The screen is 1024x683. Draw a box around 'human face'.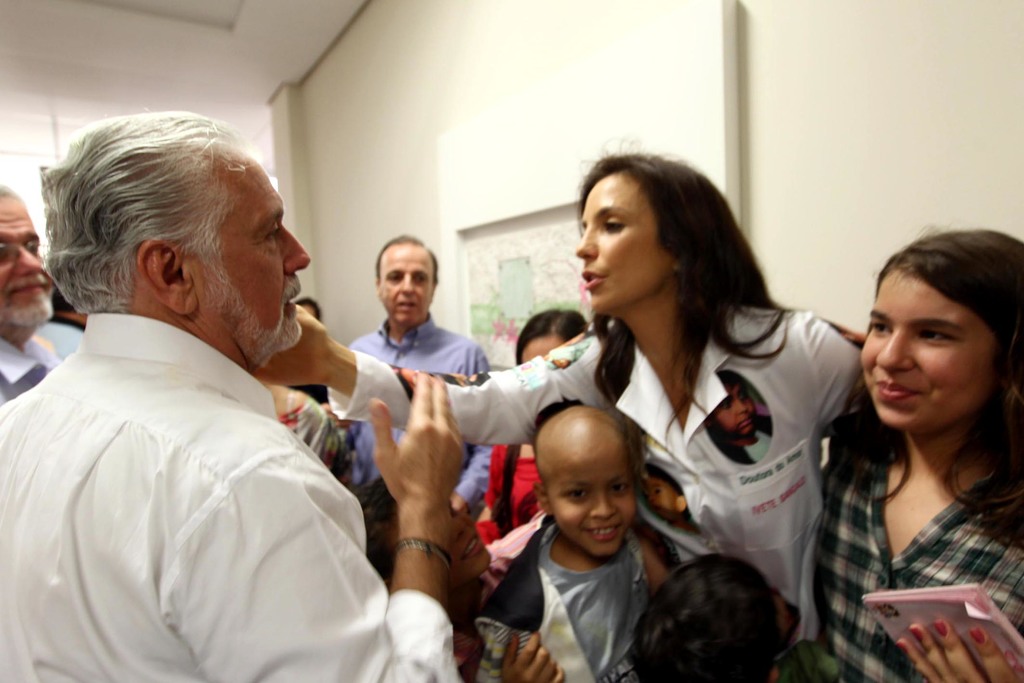
(left=519, top=329, right=569, bottom=357).
